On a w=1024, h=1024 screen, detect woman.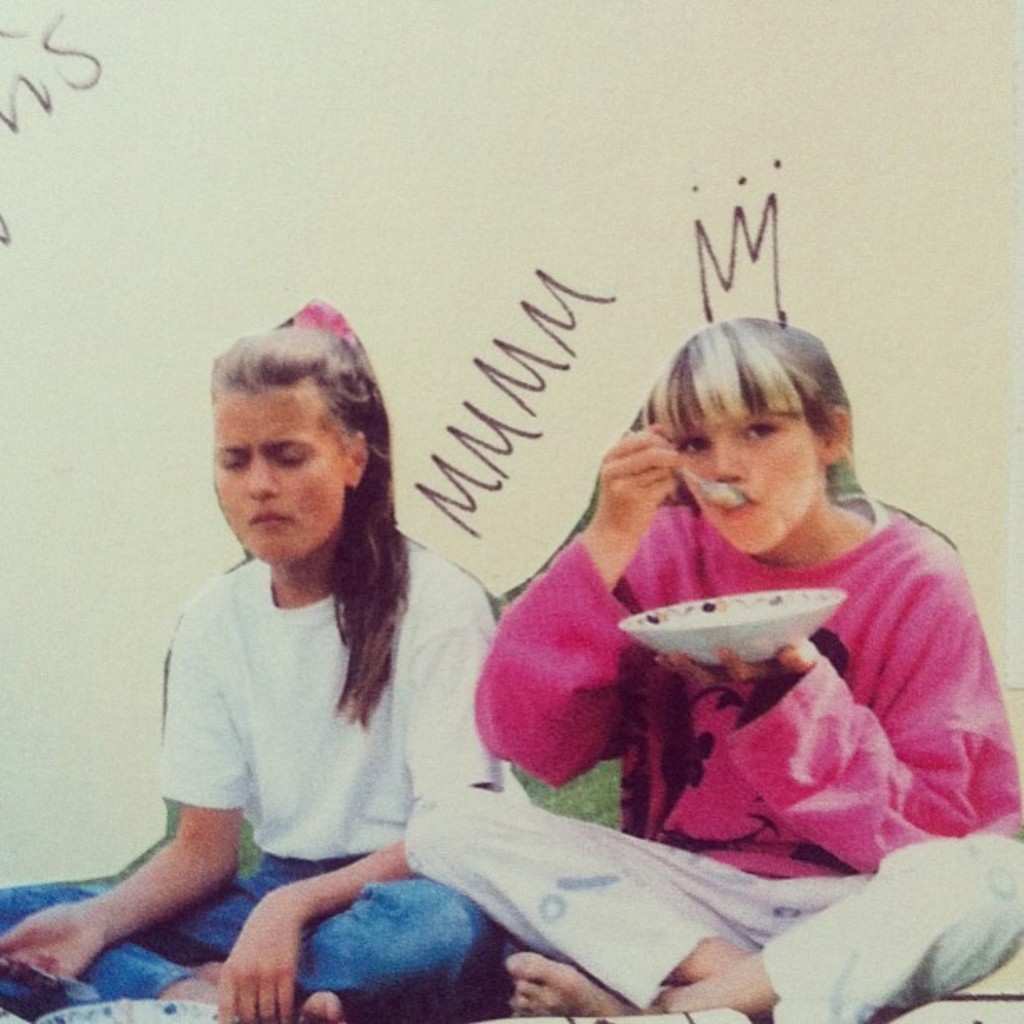
pyautogui.locateOnScreen(0, 274, 515, 1022).
